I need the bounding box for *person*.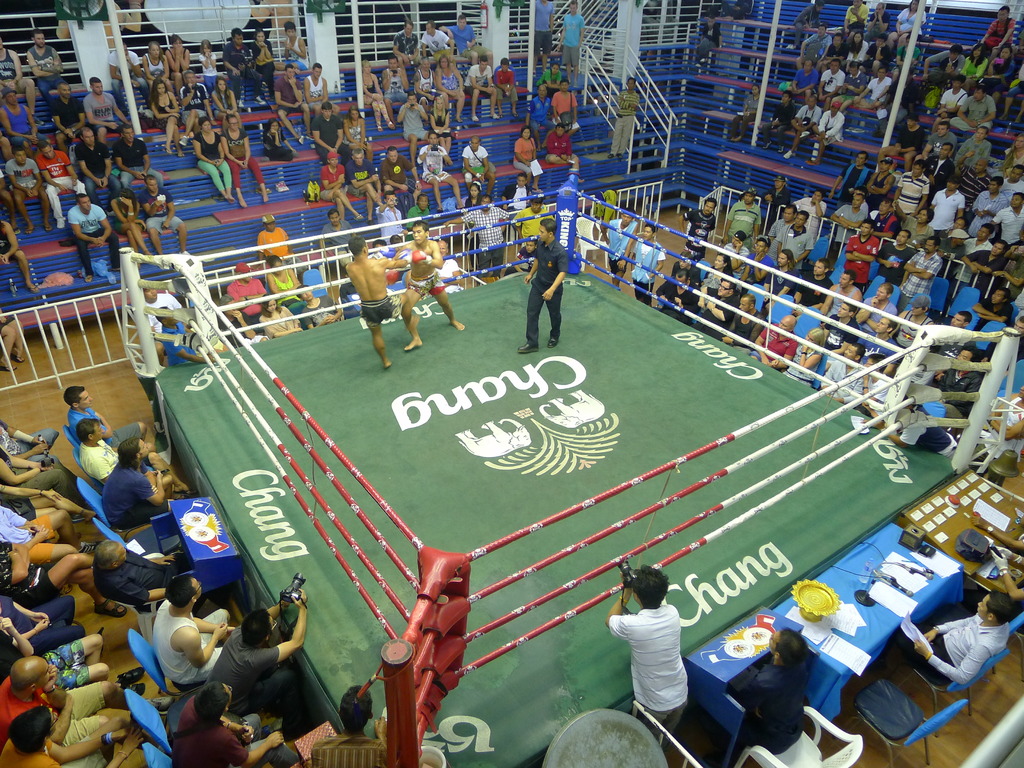
Here it is: [607,71,642,159].
